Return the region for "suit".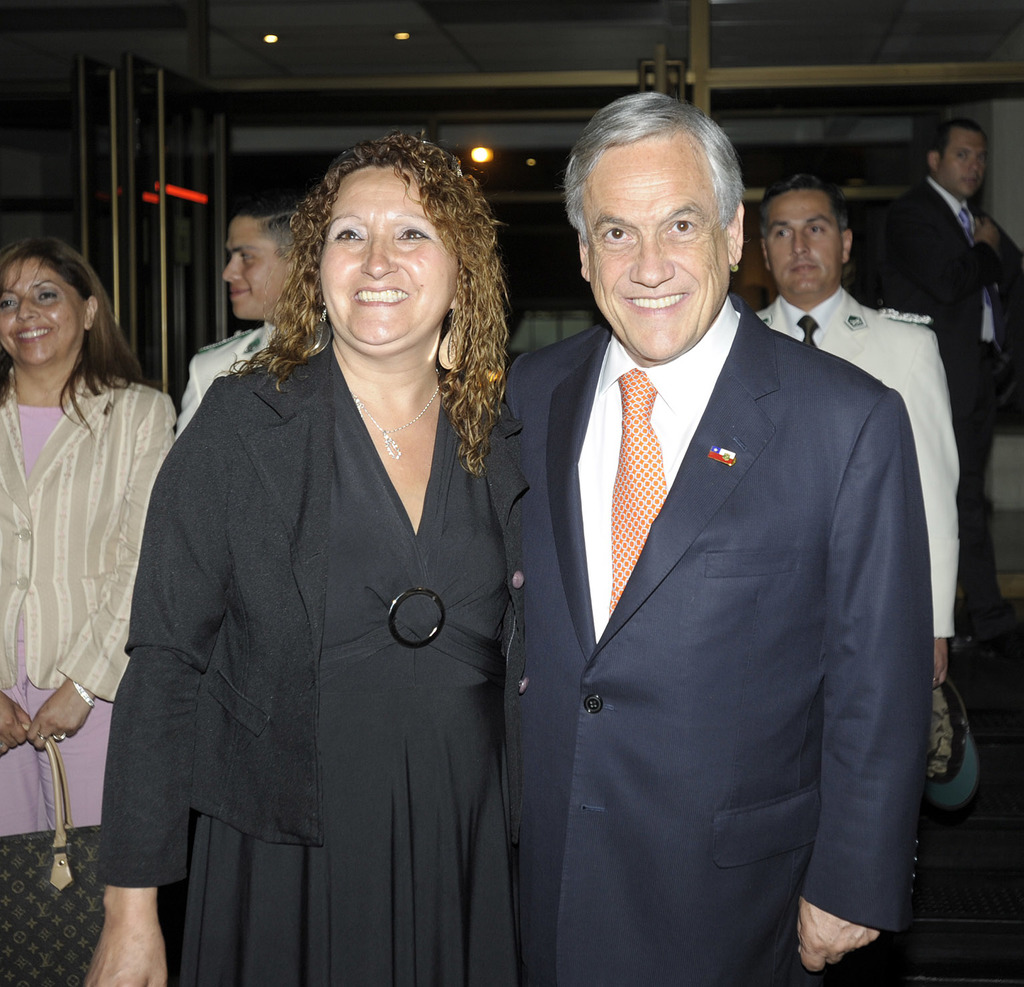
select_region(485, 132, 949, 981).
